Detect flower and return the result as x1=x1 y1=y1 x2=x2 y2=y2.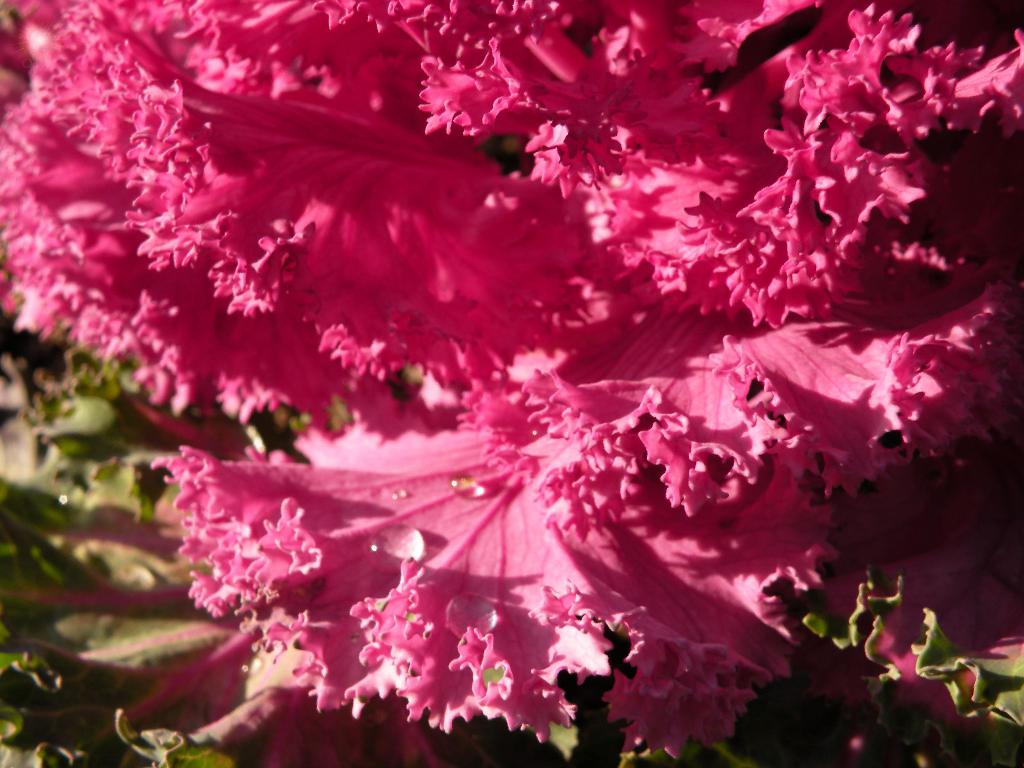
x1=49 y1=31 x2=948 y2=738.
